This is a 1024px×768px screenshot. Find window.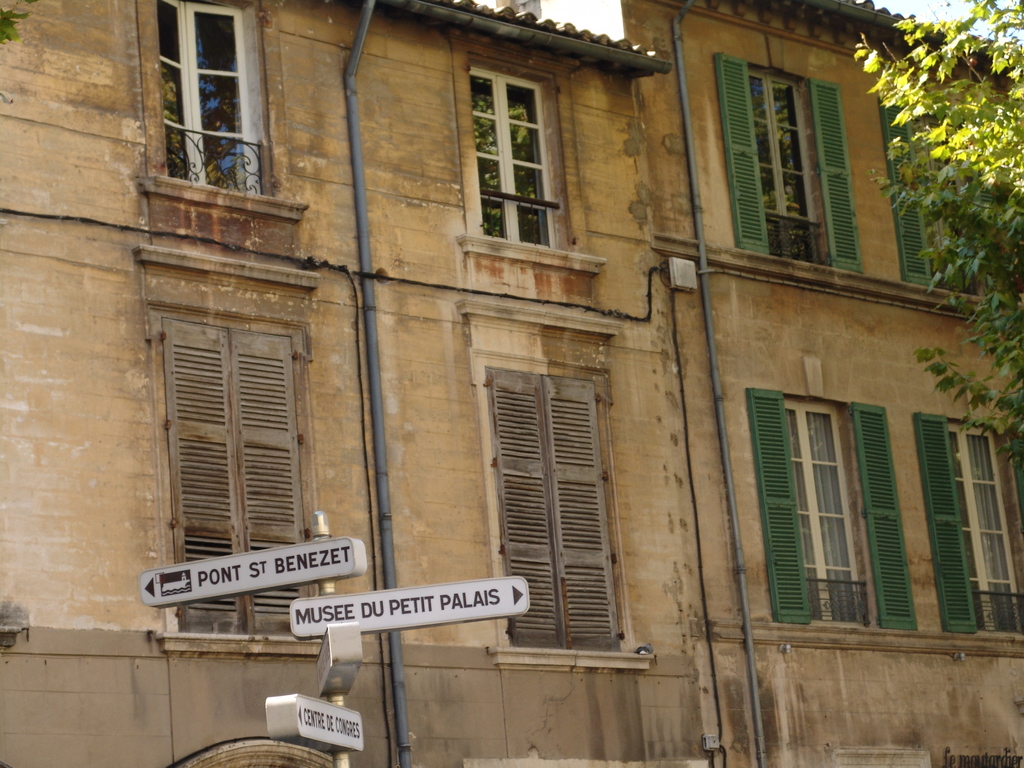
Bounding box: rect(718, 58, 867, 263).
